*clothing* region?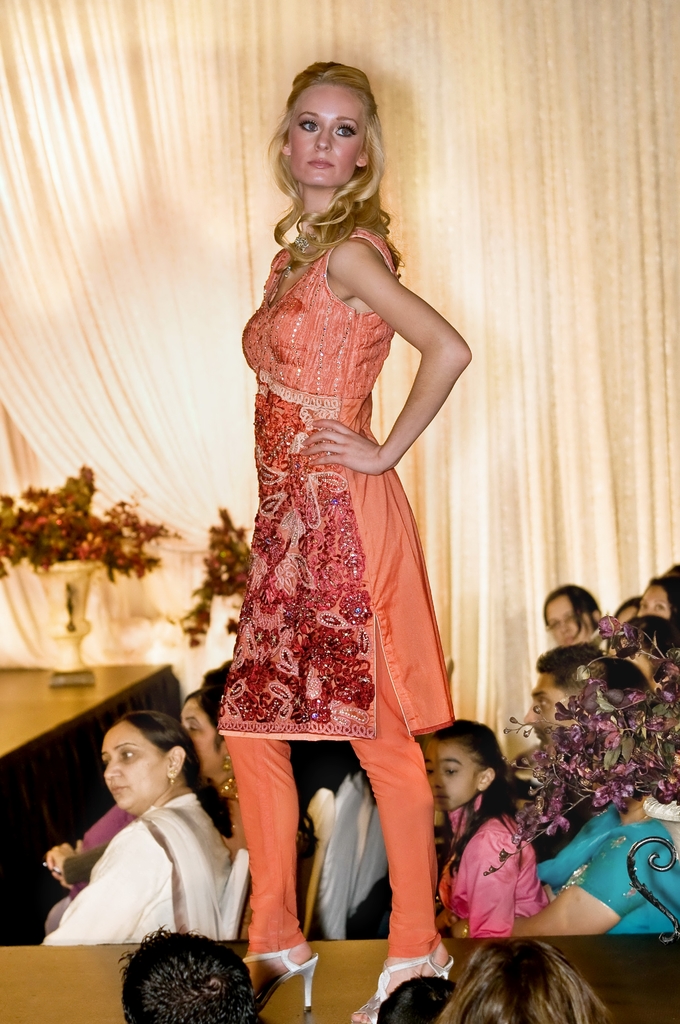
pyautogui.locateOnScreen(587, 626, 618, 655)
